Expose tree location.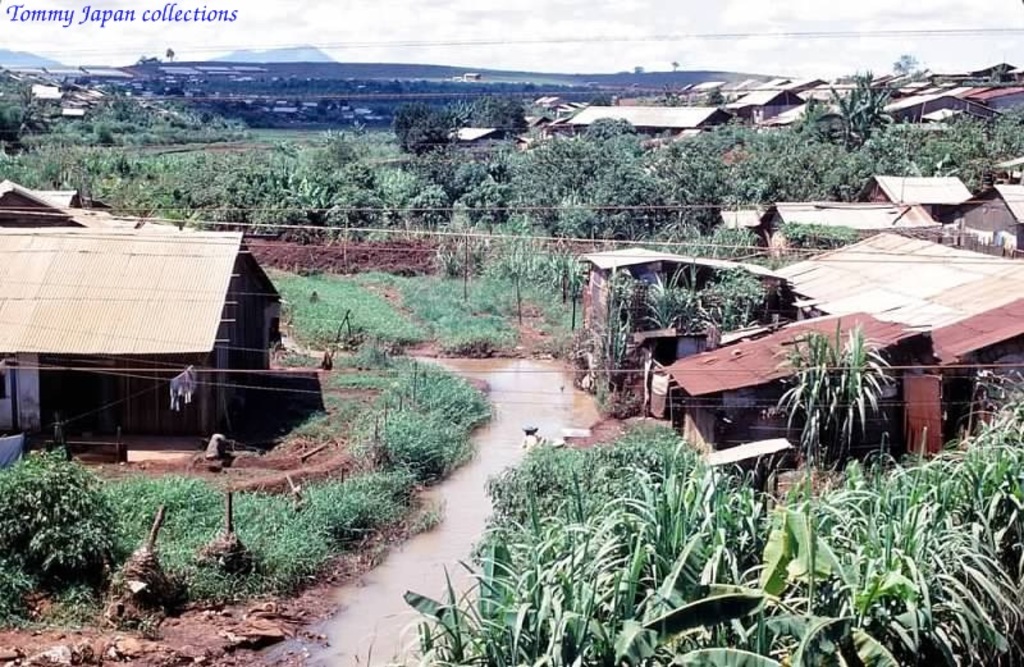
Exposed at 0, 96, 35, 146.
